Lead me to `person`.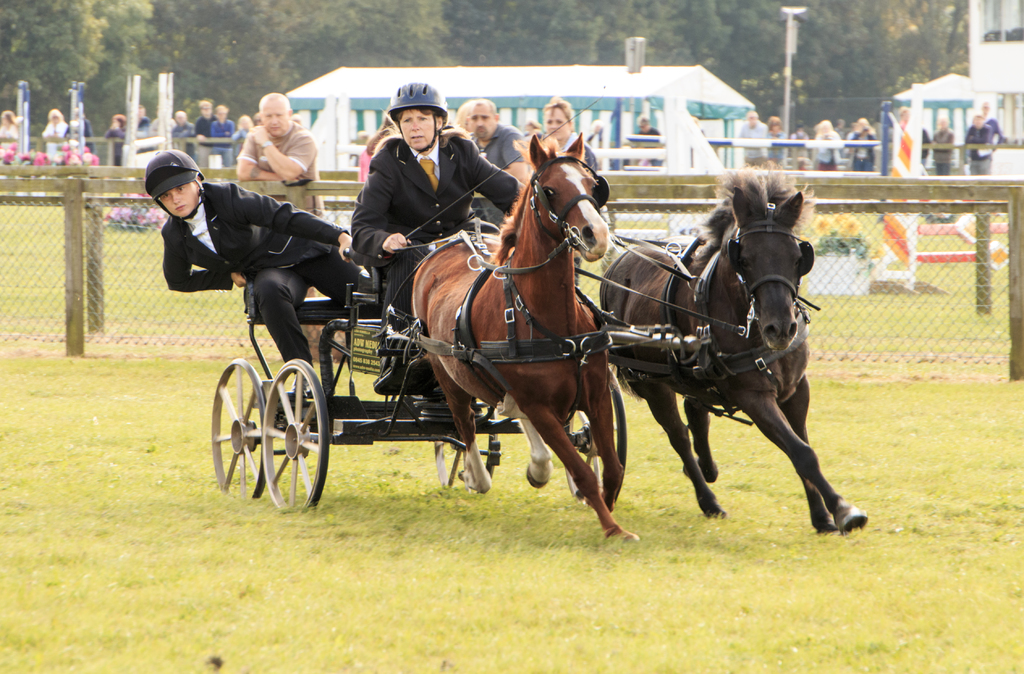
Lead to 804, 121, 840, 165.
